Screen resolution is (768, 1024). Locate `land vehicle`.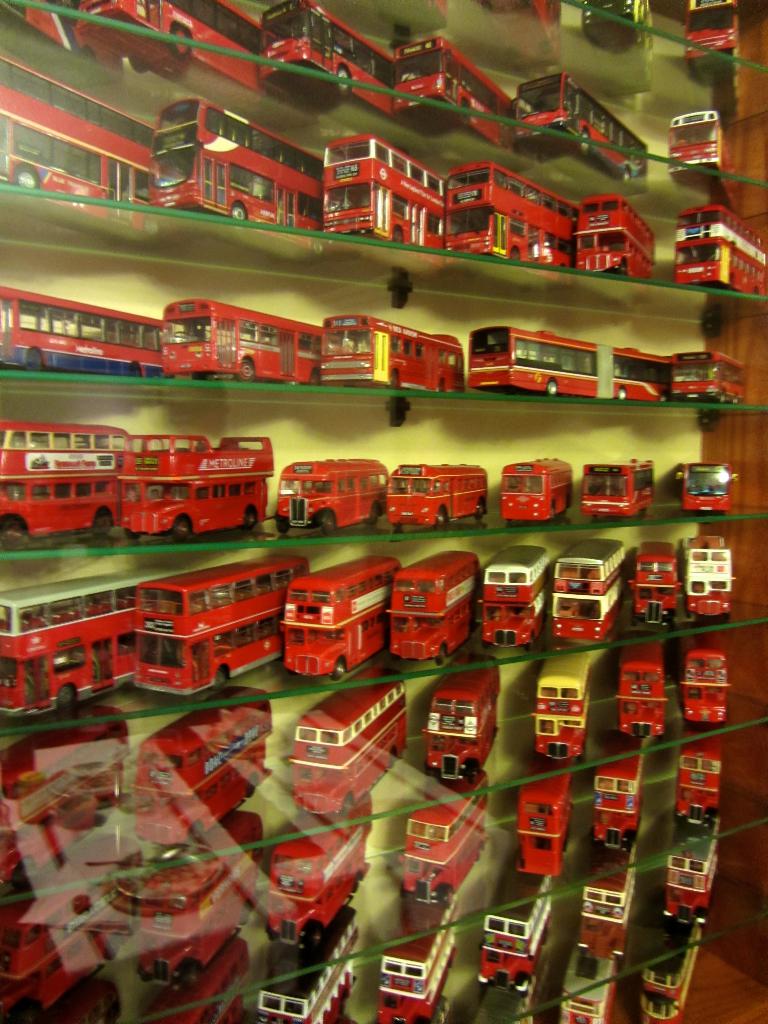
rect(642, 541, 668, 621).
